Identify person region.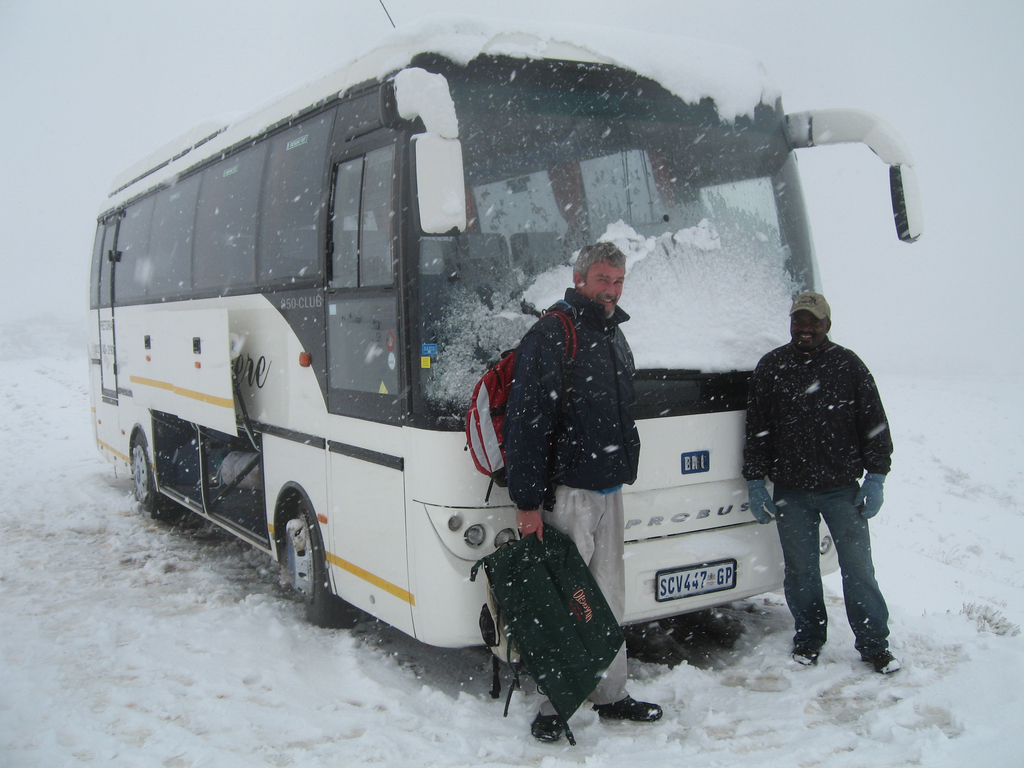
Region: bbox=(506, 245, 638, 745).
